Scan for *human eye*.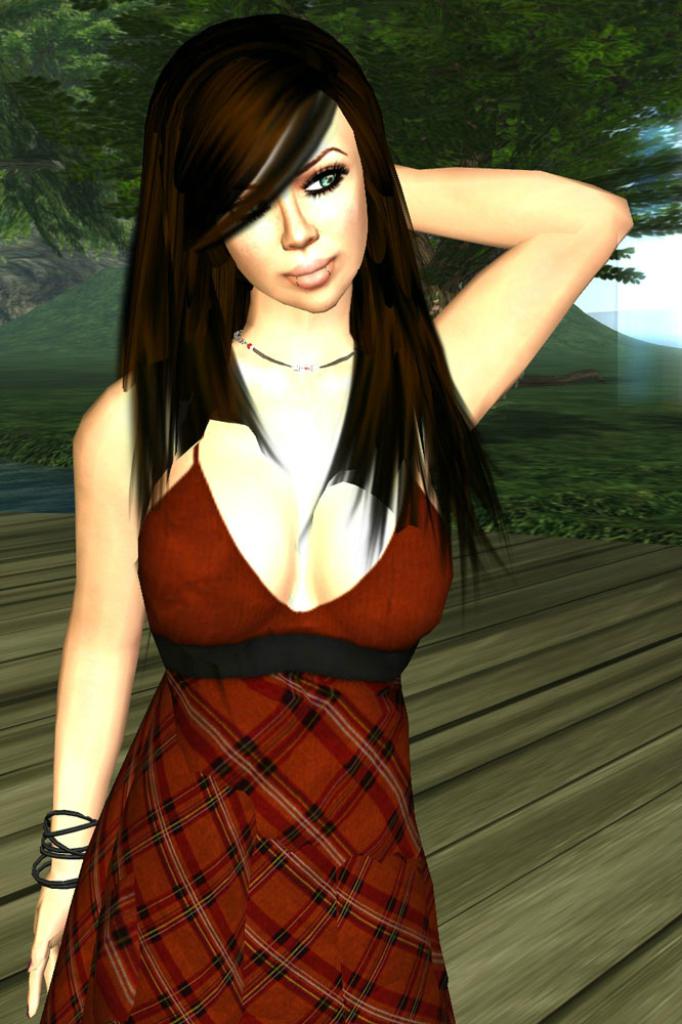
Scan result: left=295, top=166, right=348, bottom=198.
